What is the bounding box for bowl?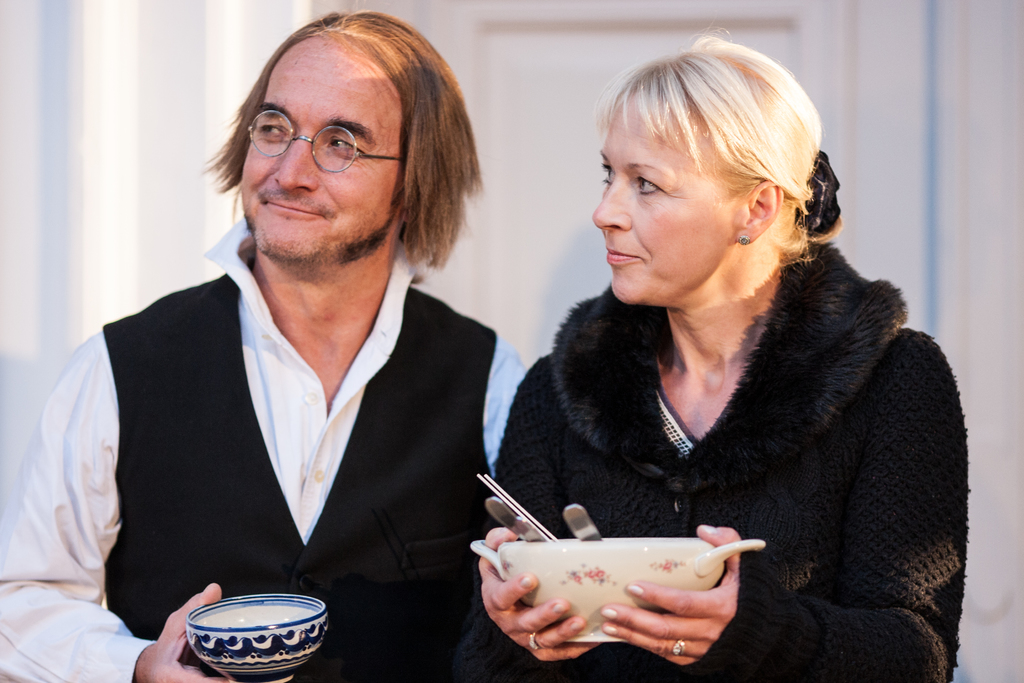
(471,536,765,644).
